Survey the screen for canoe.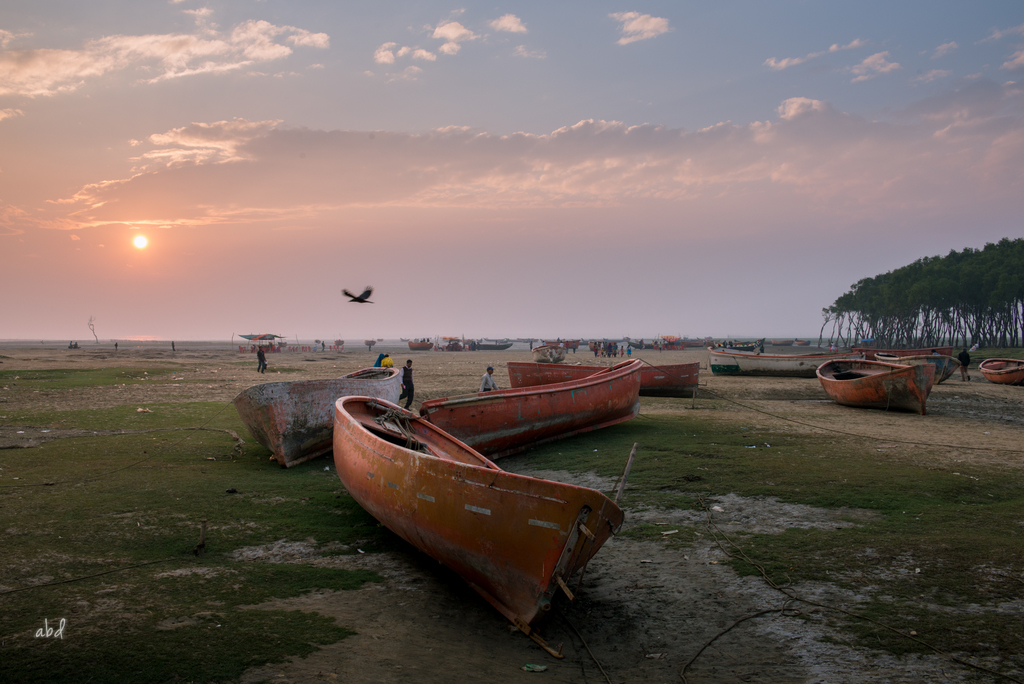
Survey found: (505, 360, 701, 396).
